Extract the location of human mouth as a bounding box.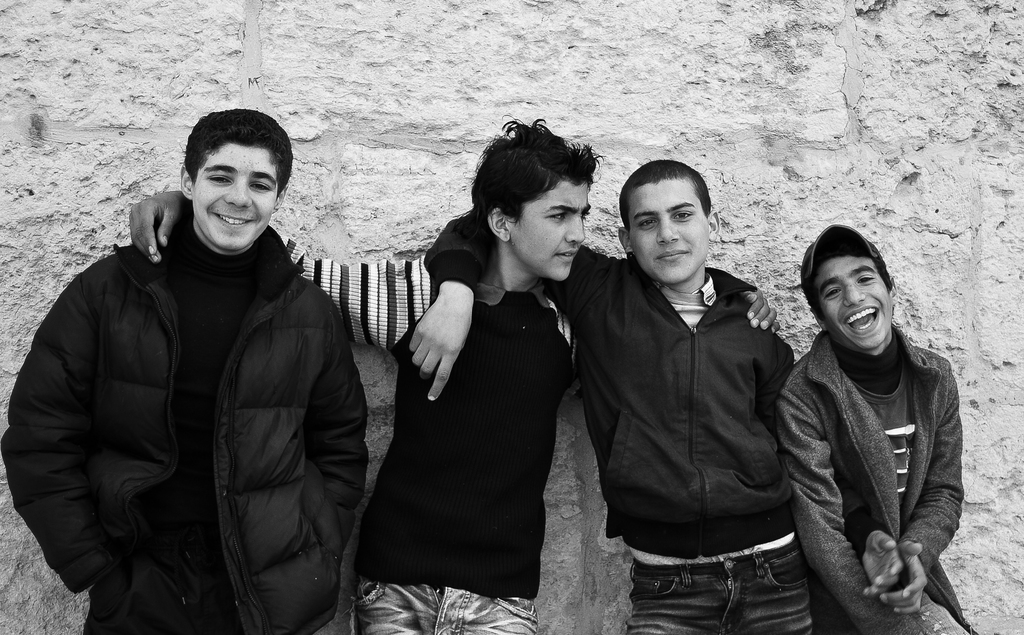
655:246:687:262.
